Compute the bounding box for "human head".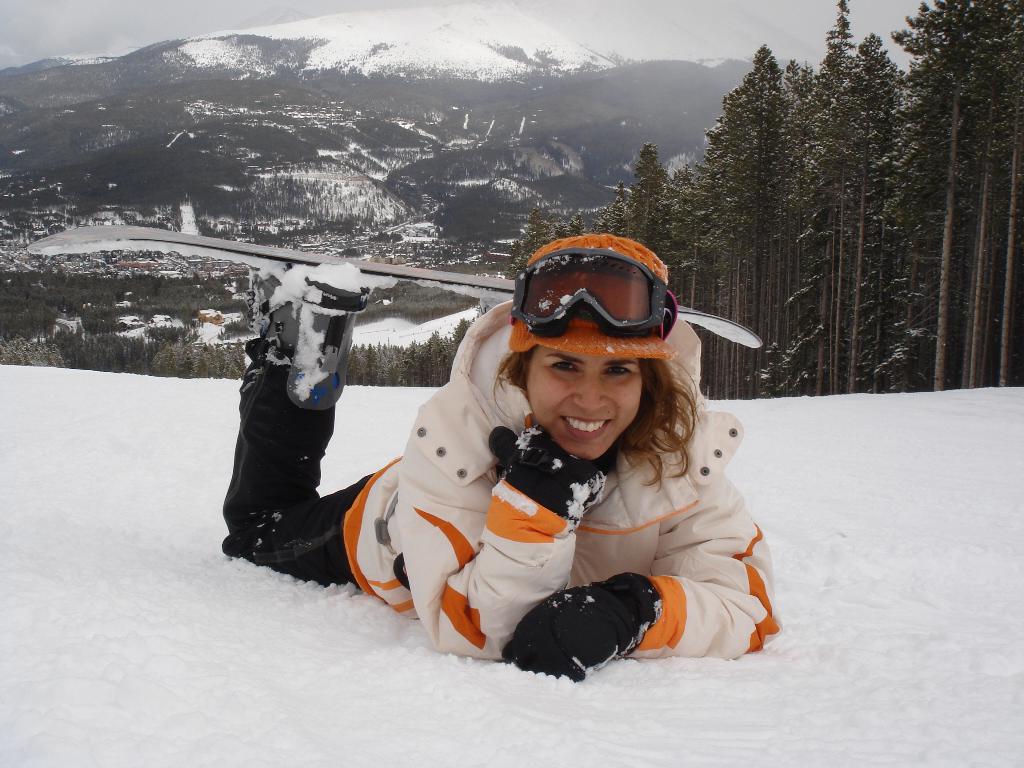
box(493, 312, 674, 458).
